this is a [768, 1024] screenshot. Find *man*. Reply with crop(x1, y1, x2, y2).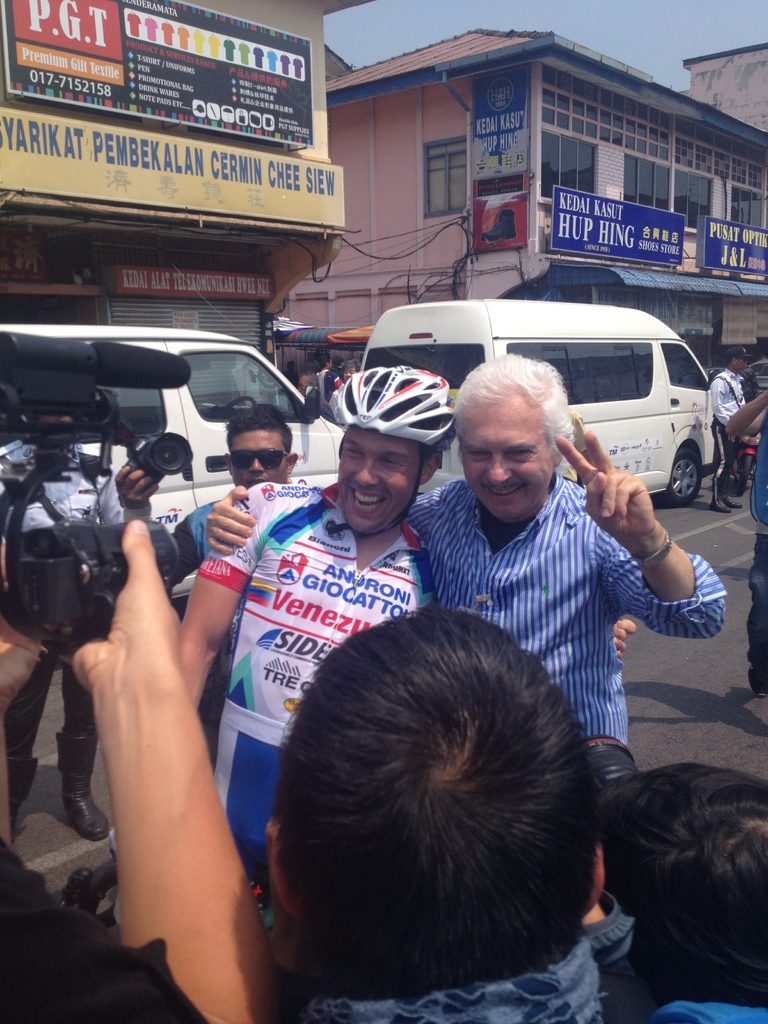
crop(263, 607, 613, 1023).
